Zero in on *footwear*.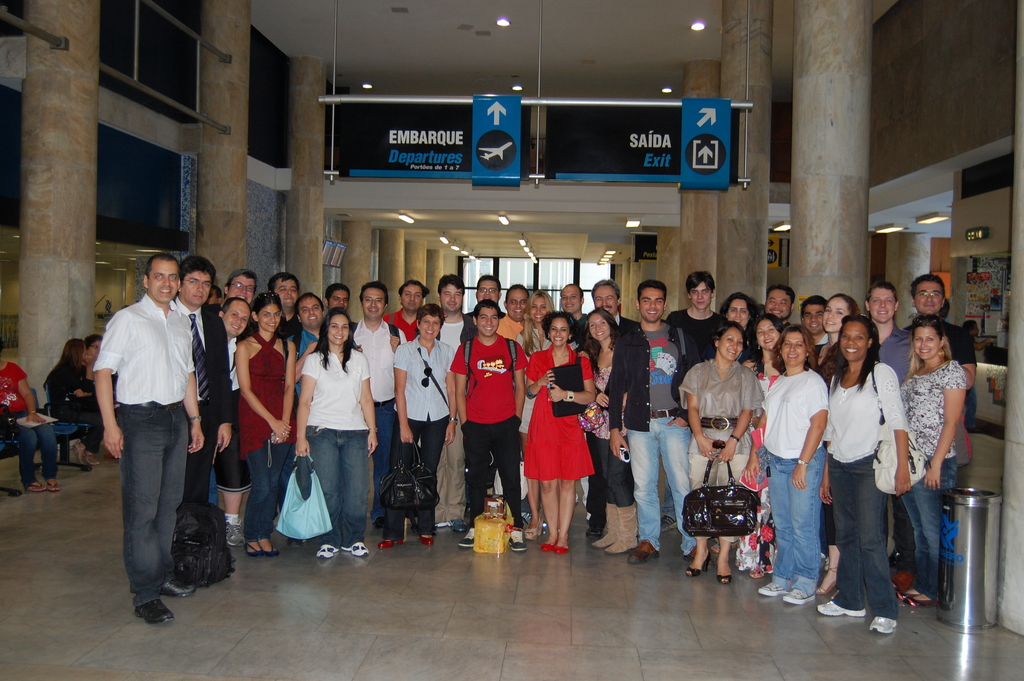
Zeroed in: select_region(886, 571, 917, 589).
